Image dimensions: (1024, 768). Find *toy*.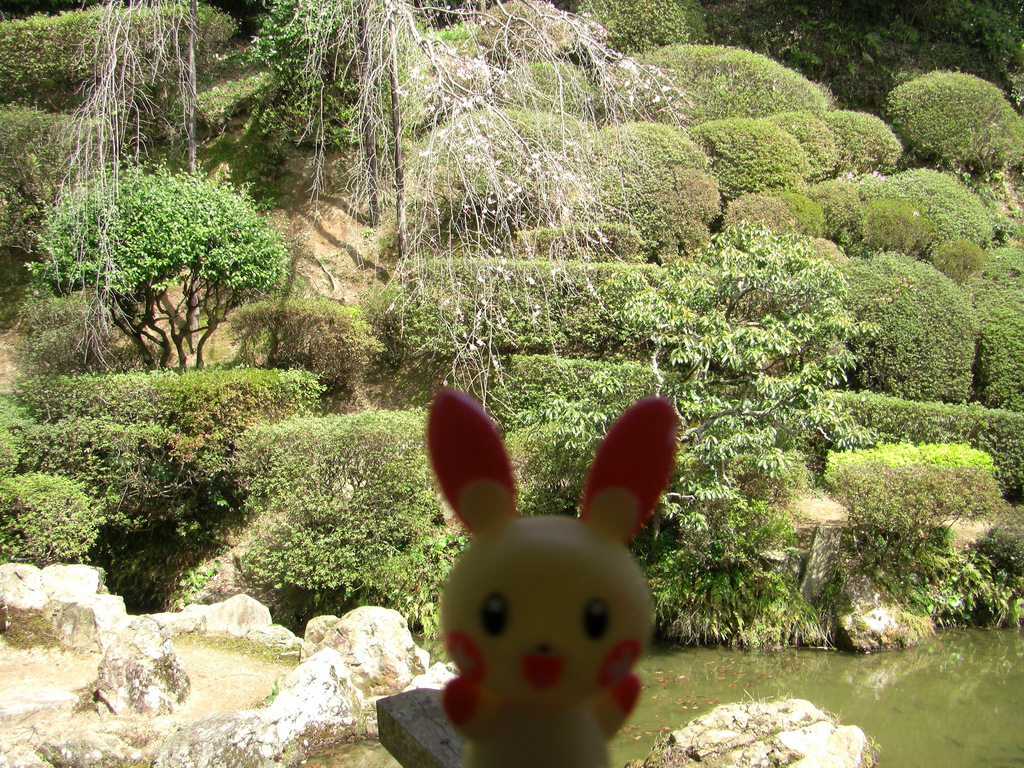
bbox(436, 442, 691, 739).
